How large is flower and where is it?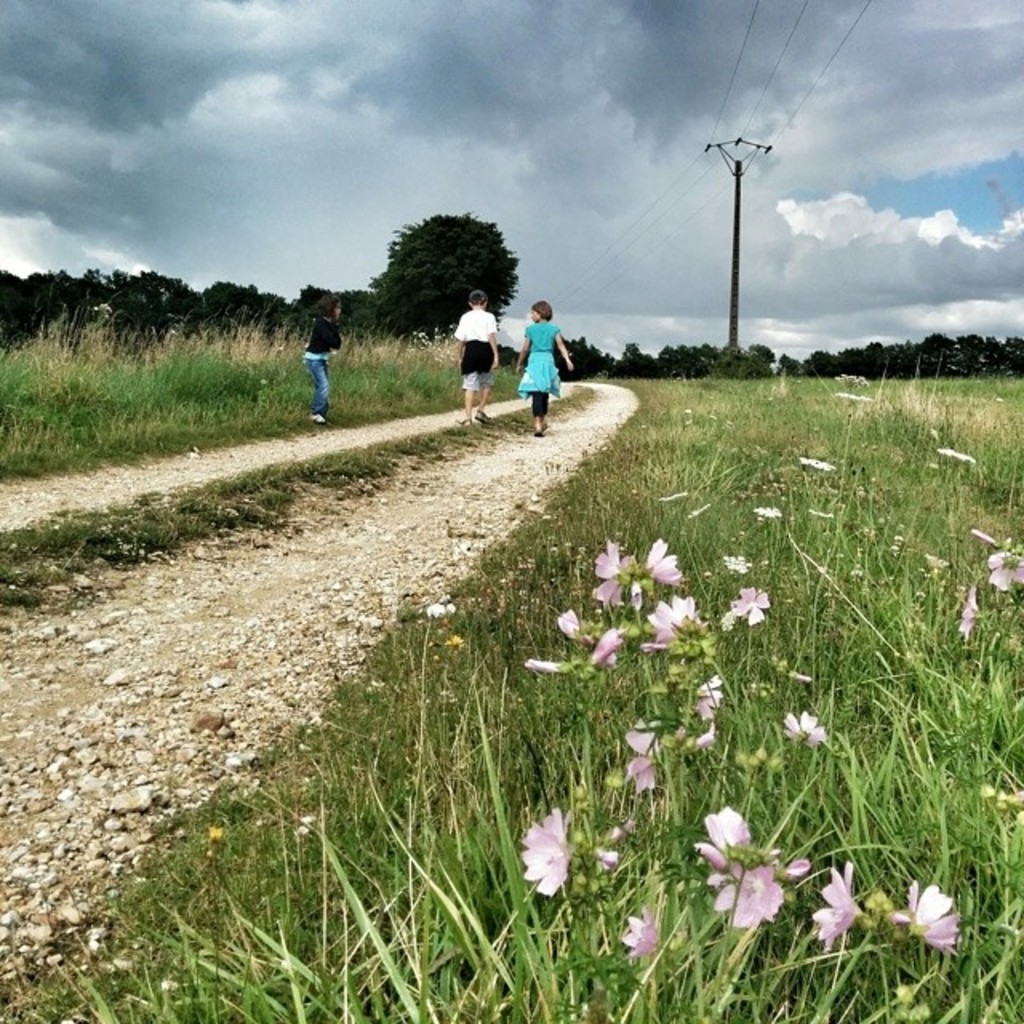
Bounding box: x1=810 y1=858 x2=866 y2=954.
